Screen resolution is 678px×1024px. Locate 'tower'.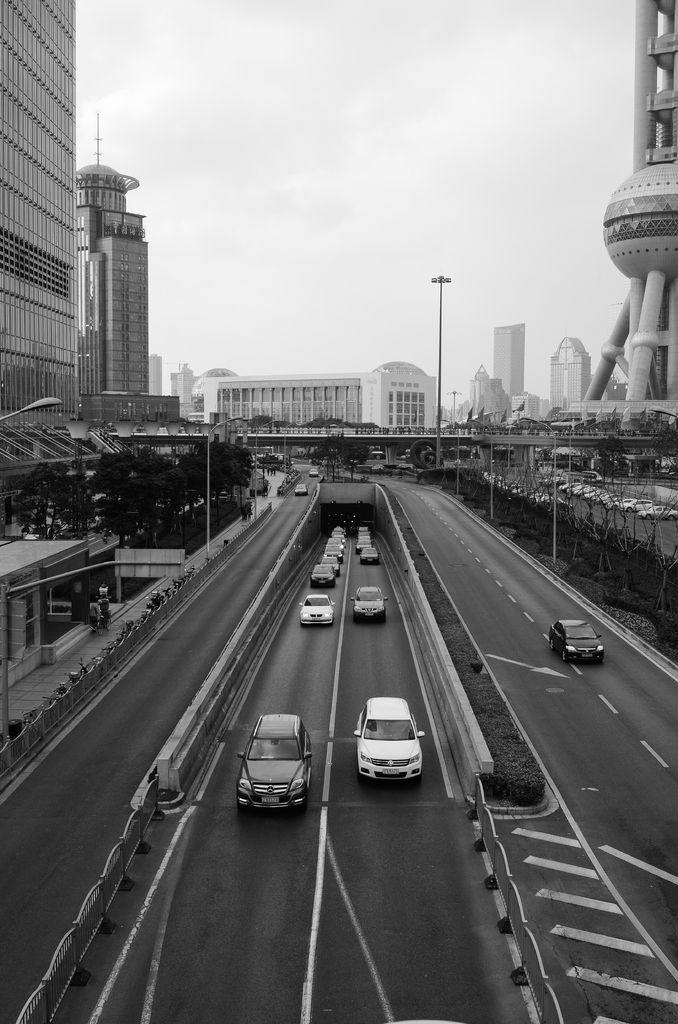
(left=488, top=323, right=524, bottom=404).
